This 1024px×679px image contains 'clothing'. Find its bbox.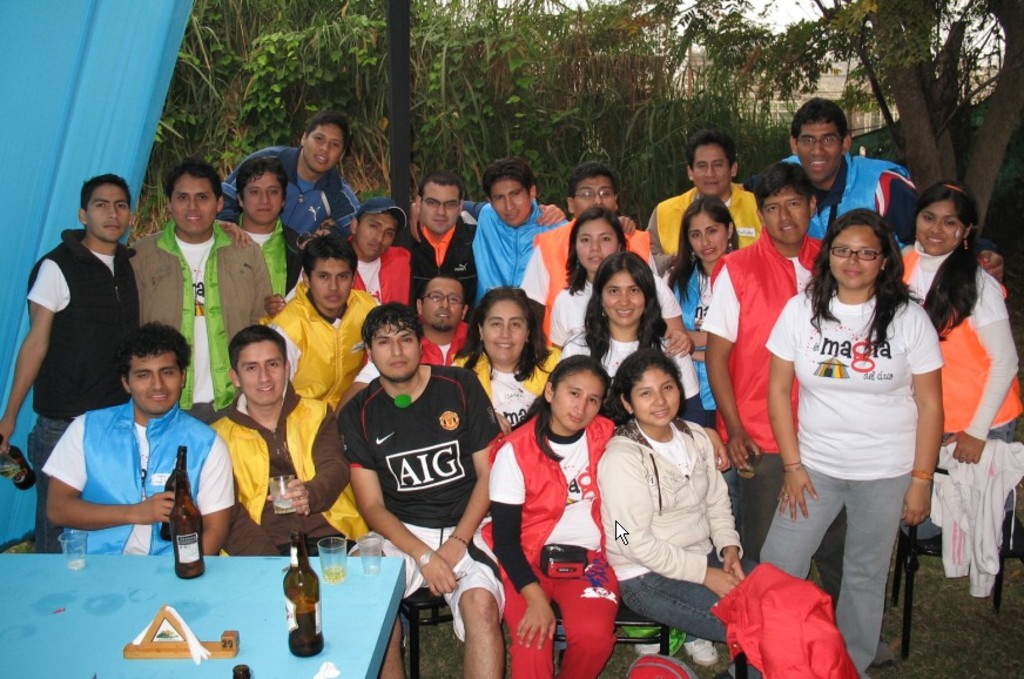
[x1=128, y1=220, x2=274, y2=422].
